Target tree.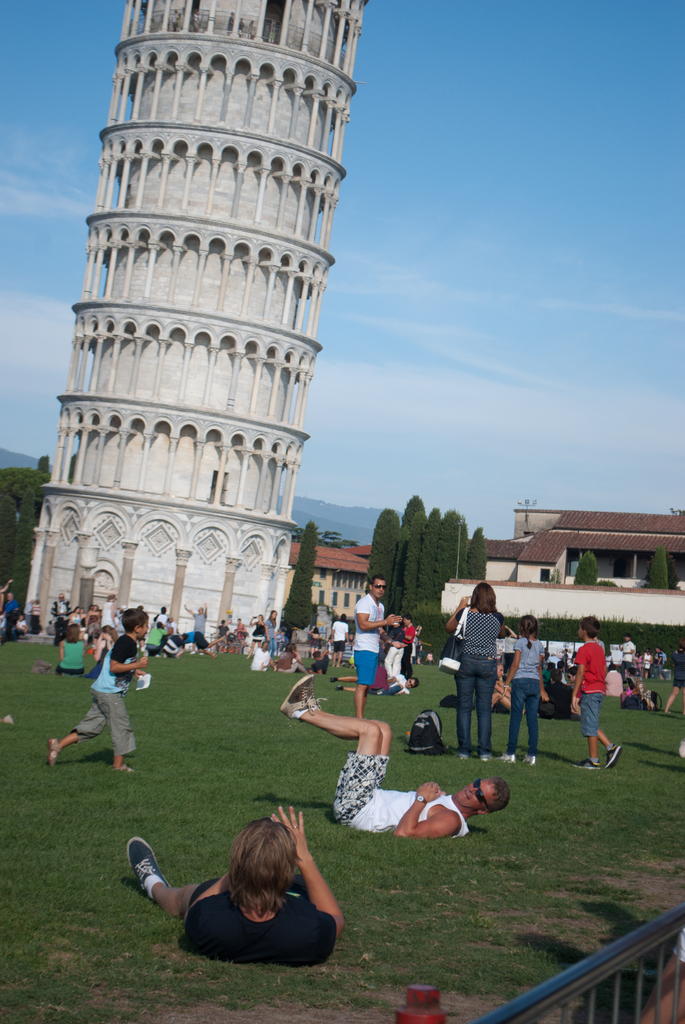
Target region: bbox(10, 485, 36, 609).
